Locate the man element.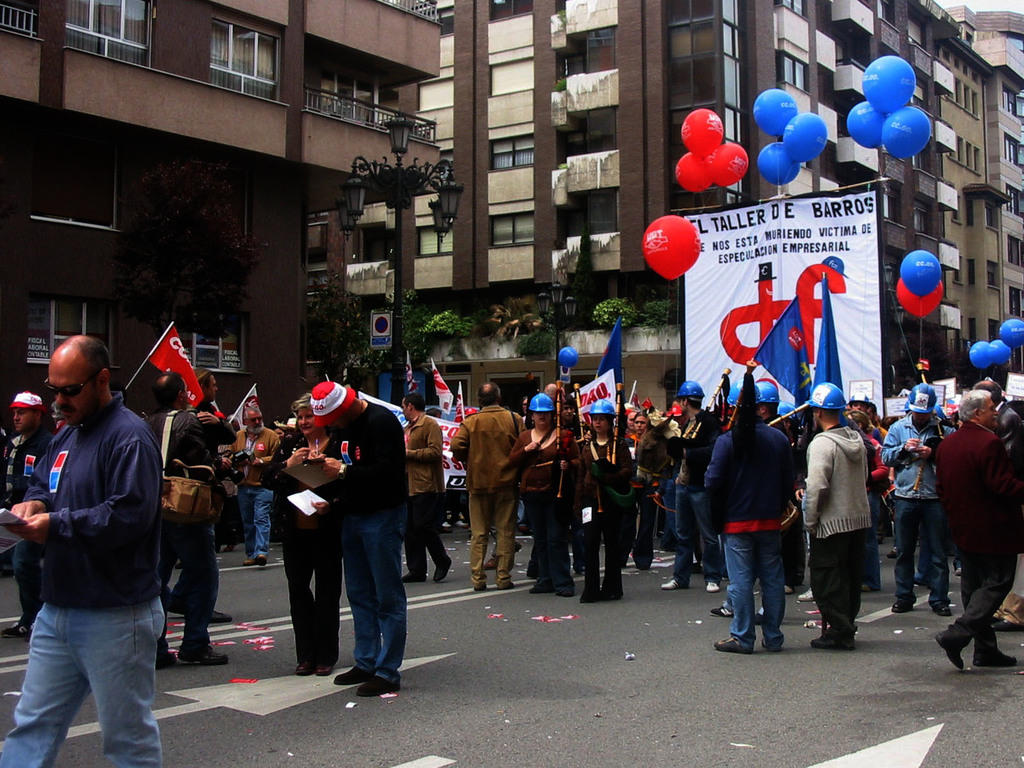
Element bbox: x1=1, y1=390, x2=51, y2=639.
